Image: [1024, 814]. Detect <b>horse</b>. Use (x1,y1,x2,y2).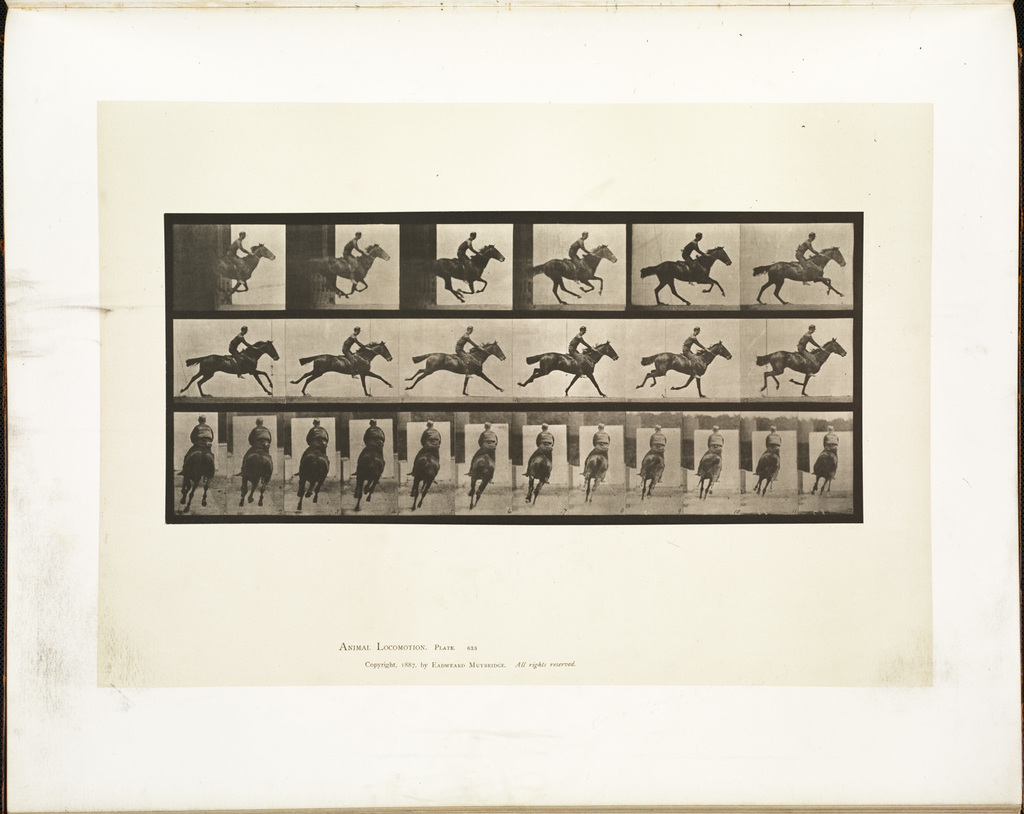
(352,451,388,515).
